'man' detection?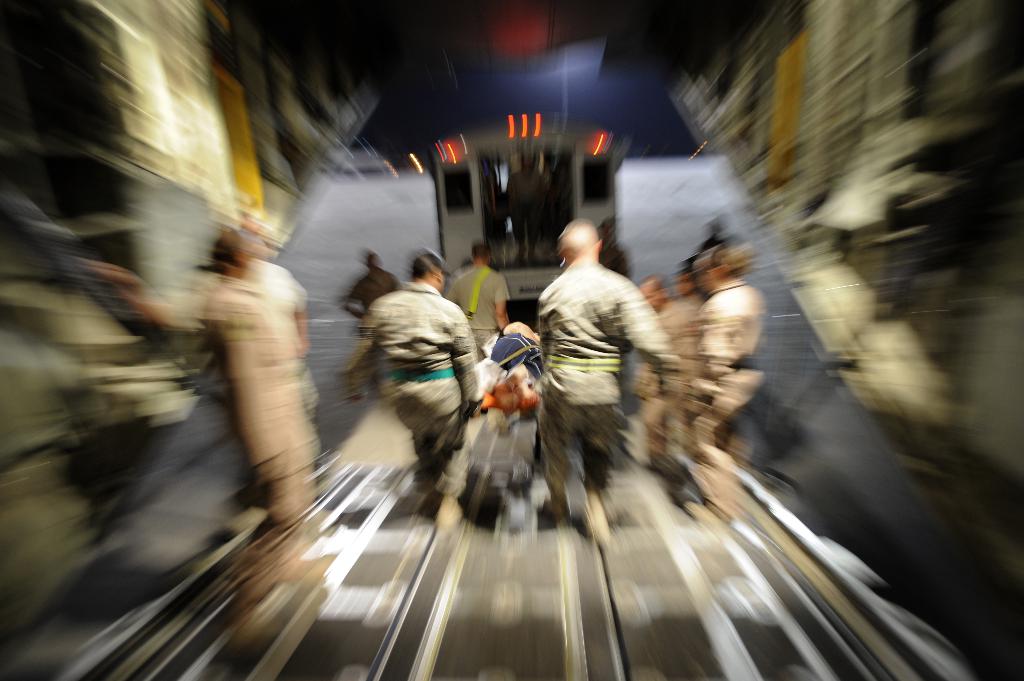
532, 217, 682, 455
